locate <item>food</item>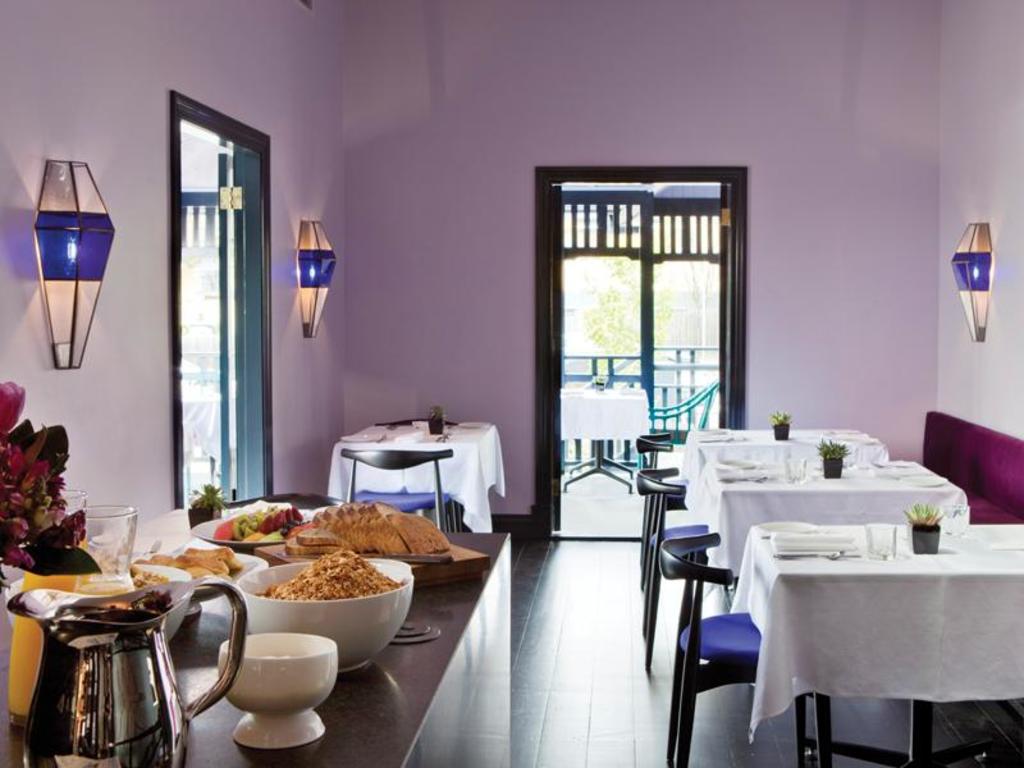
pyautogui.locateOnScreen(129, 563, 169, 589)
